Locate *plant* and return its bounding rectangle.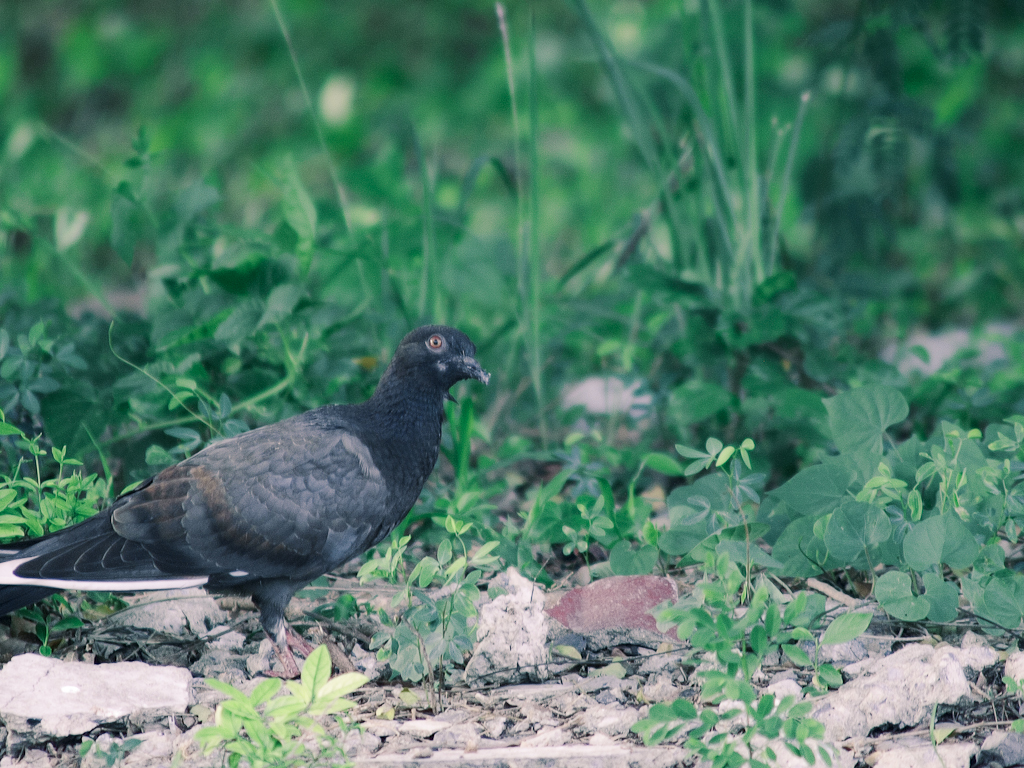
rect(0, 431, 113, 546).
